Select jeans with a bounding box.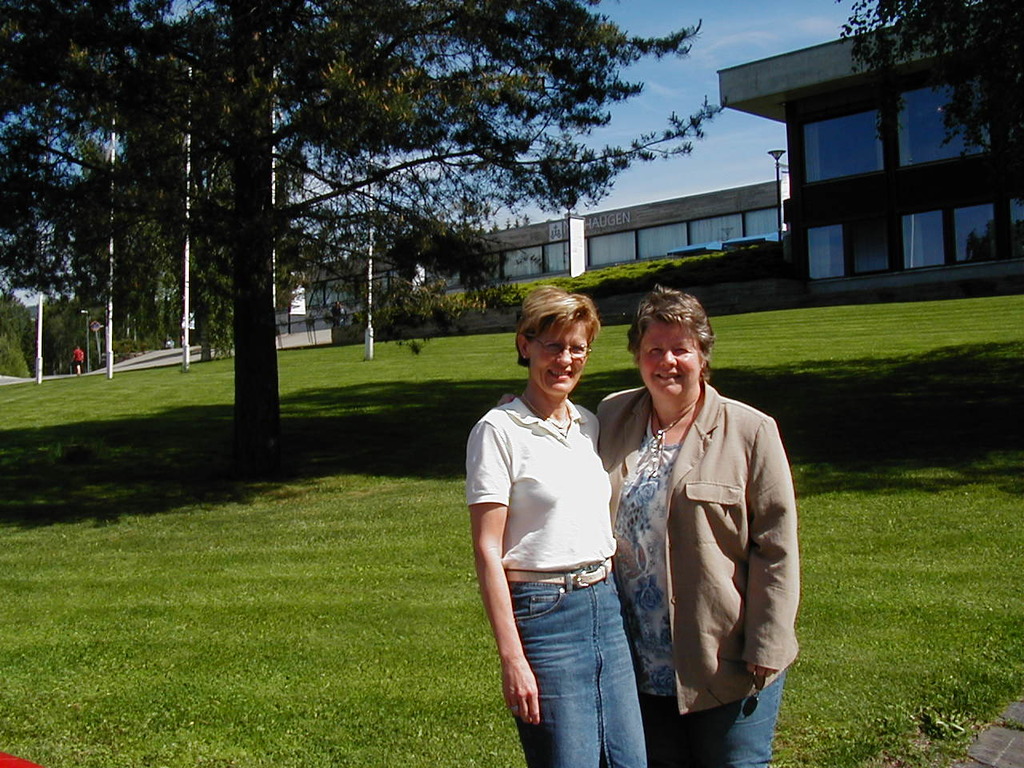
crop(505, 567, 663, 762).
